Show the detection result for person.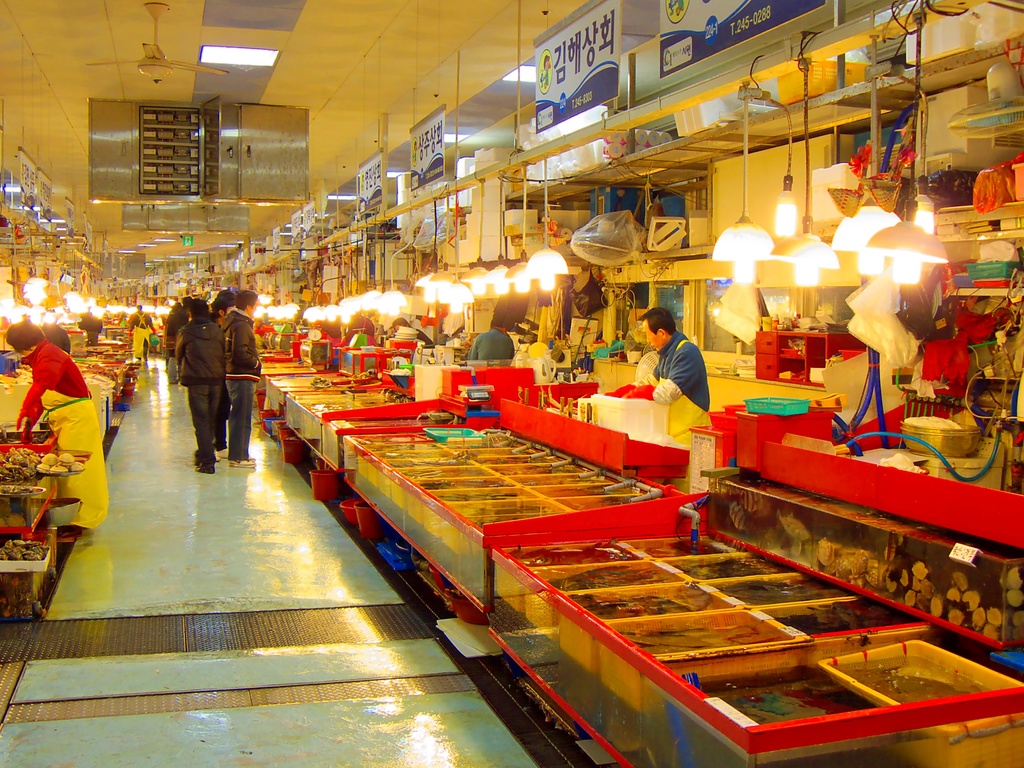
(left=174, top=297, right=220, bottom=471).
